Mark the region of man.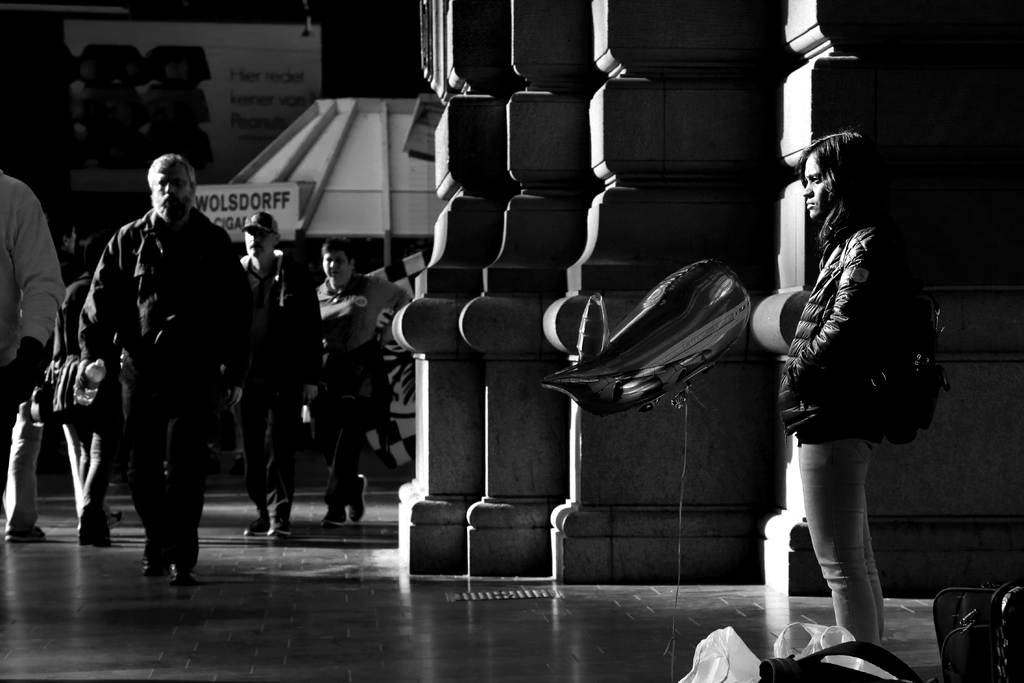
Region: box=[72, 144, 248, 580].
